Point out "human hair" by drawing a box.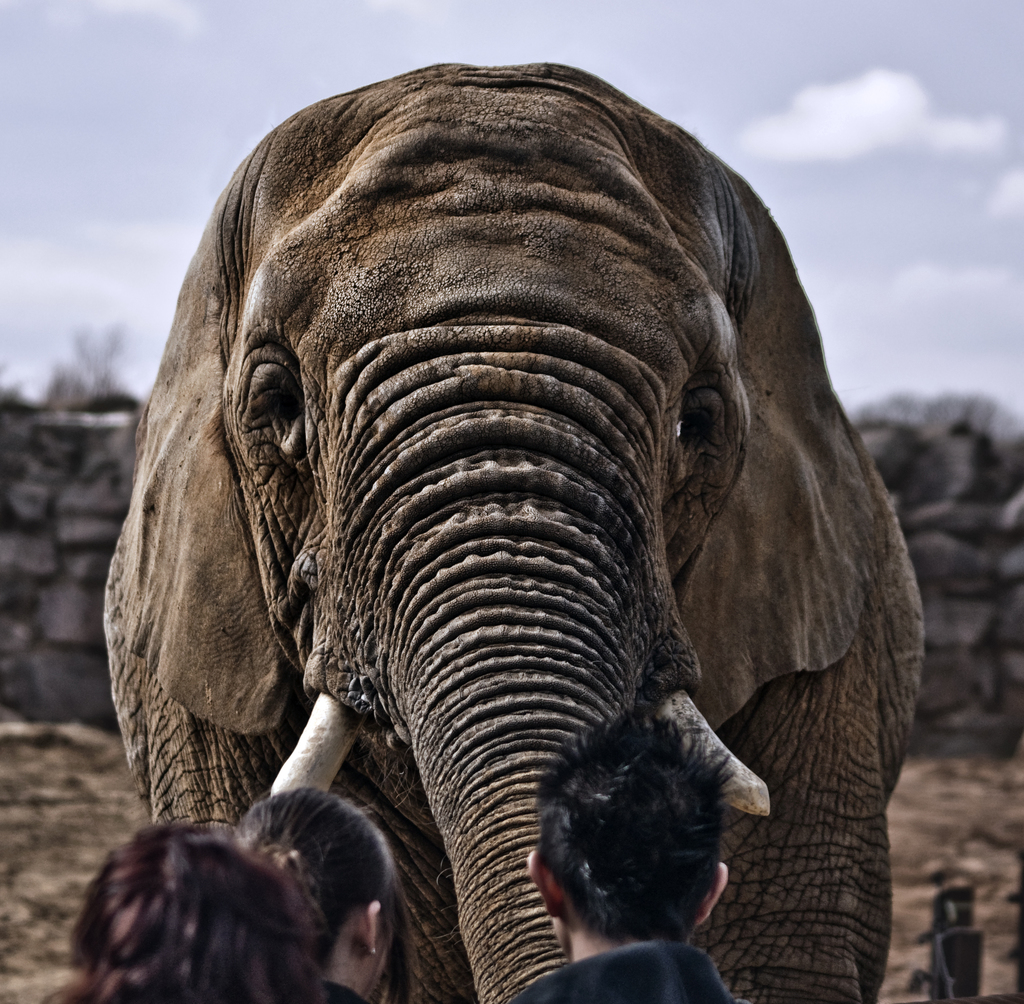
<region>534, 704, 743, 944</region>.
